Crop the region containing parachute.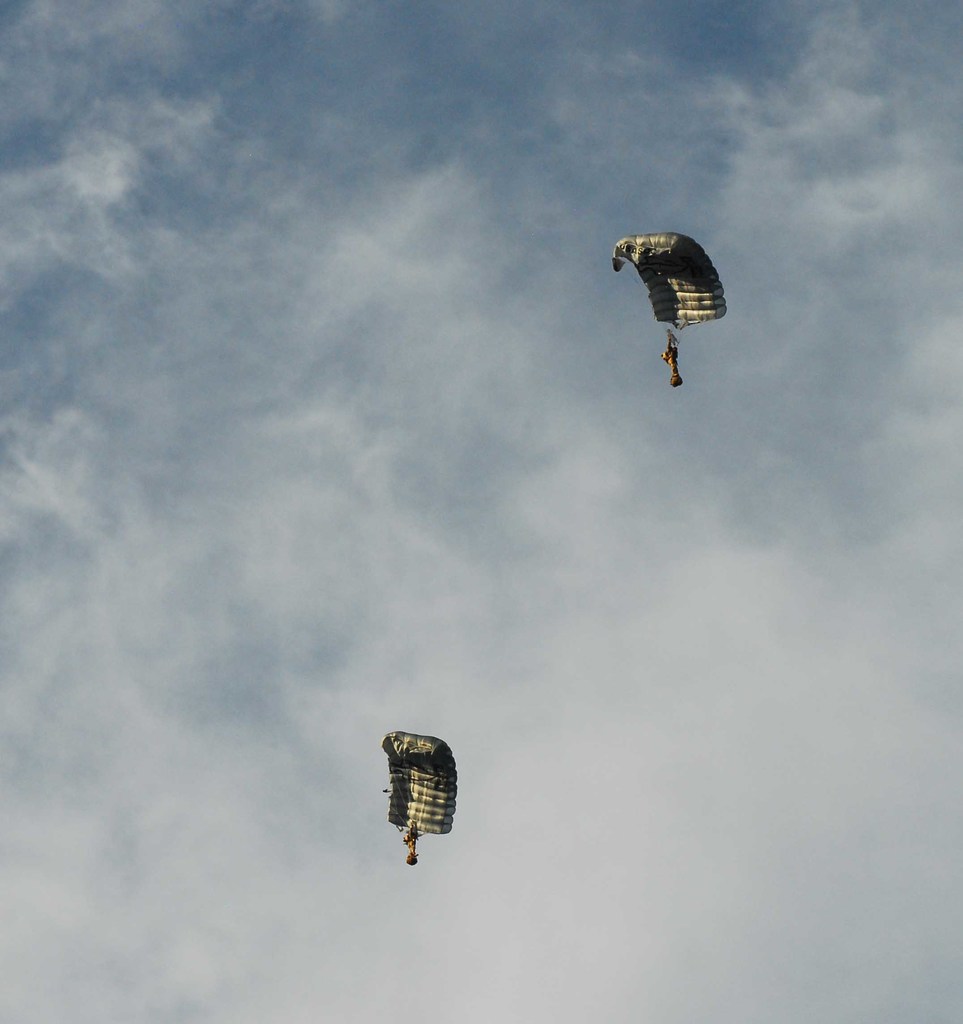
Crop region: {"left": 617, "top": 219, "right": 744, "bottom": 385}.
